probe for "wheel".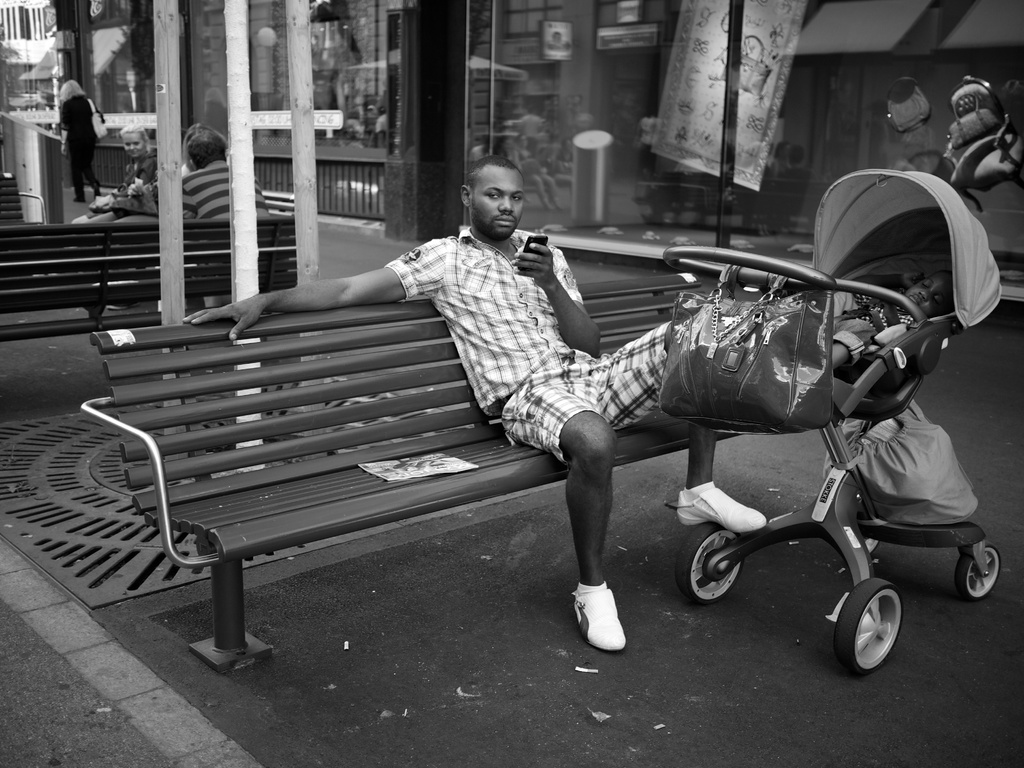
Probe result: <region>676, 520, 749, 605</region>.
